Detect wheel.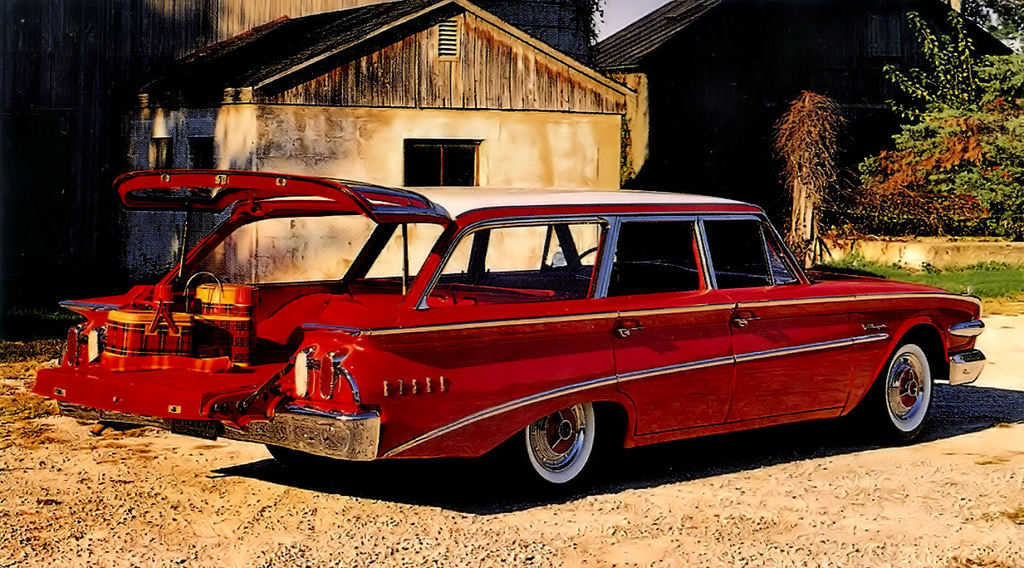
Detected at (x1=856, y1=336, x2=942, y2=445).
